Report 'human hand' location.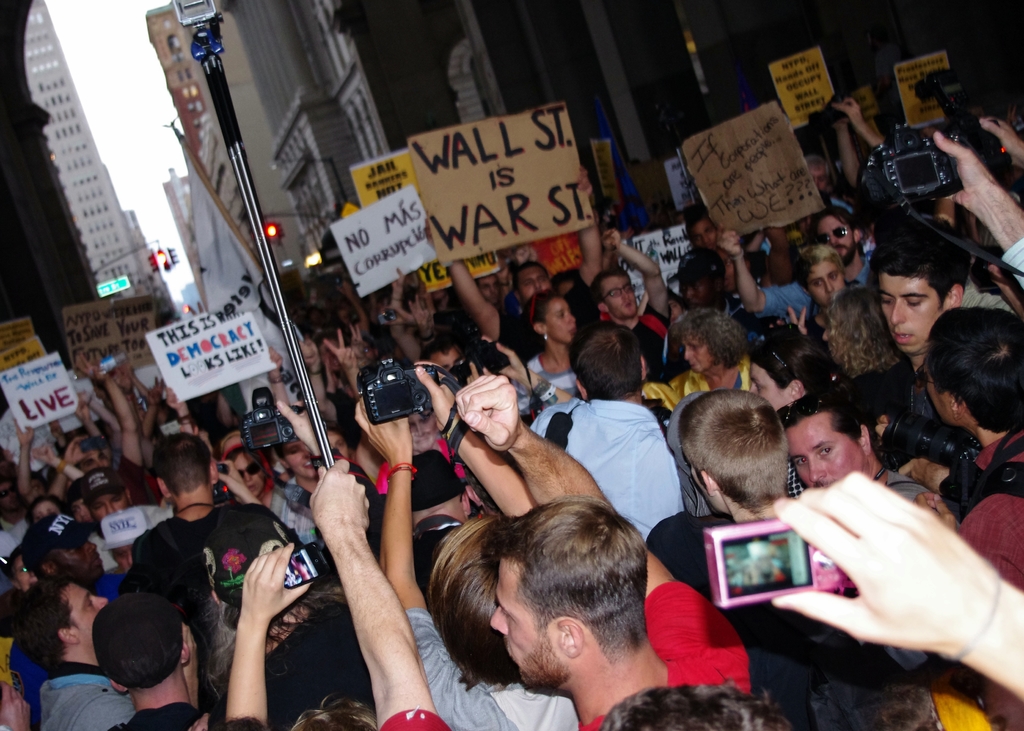
Report: rect(513, 248, 532, 264).
